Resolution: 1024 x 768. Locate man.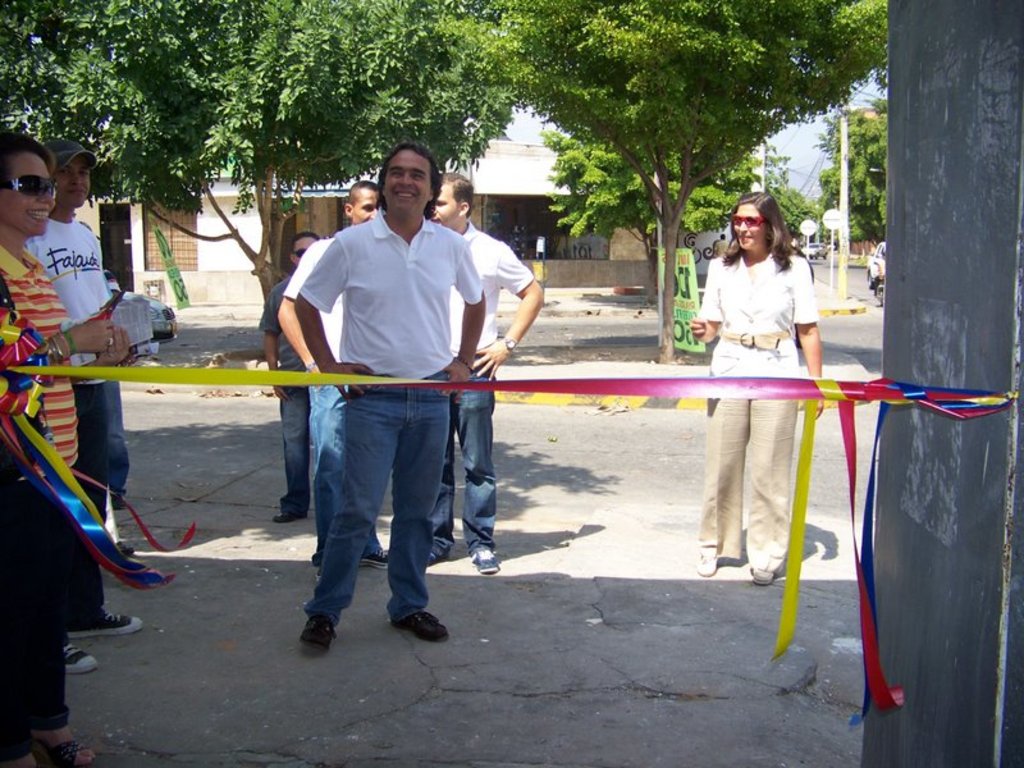
pyautogui.locateOnScreen(402, 173, 544, 580).
